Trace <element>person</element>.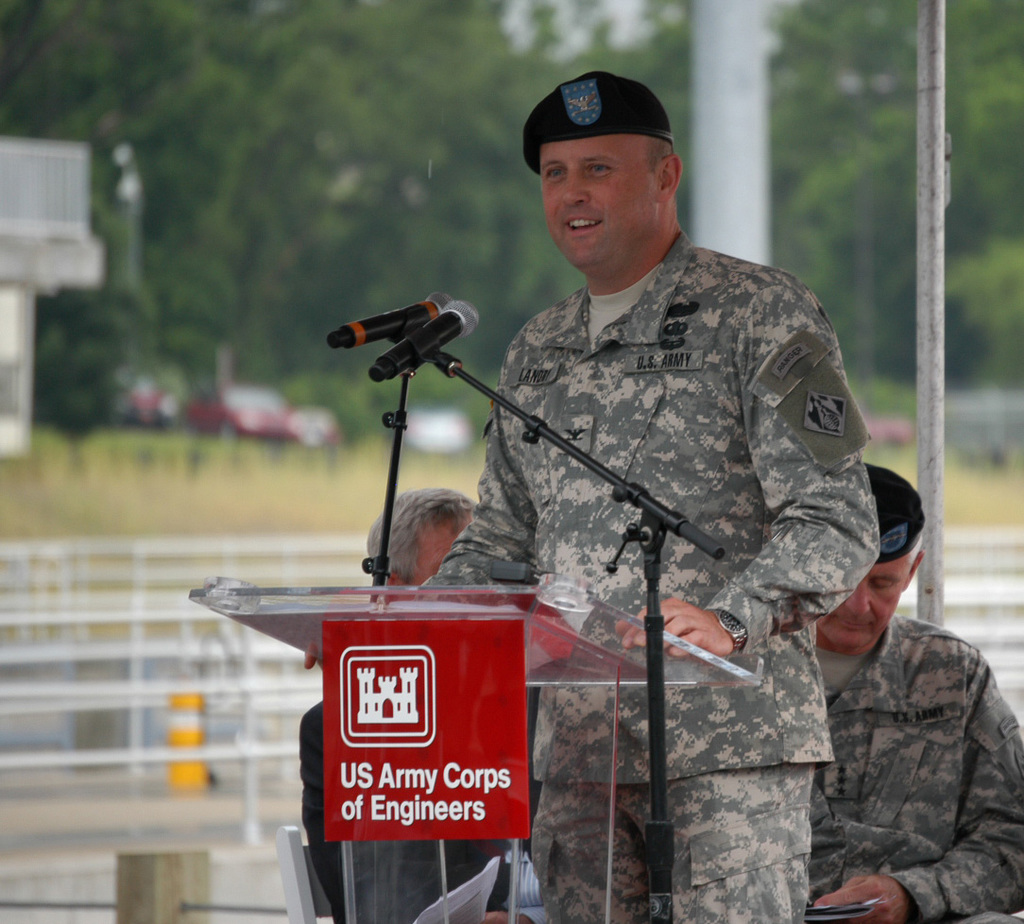
Traced to bbox(804, 453, 1023, 918).
